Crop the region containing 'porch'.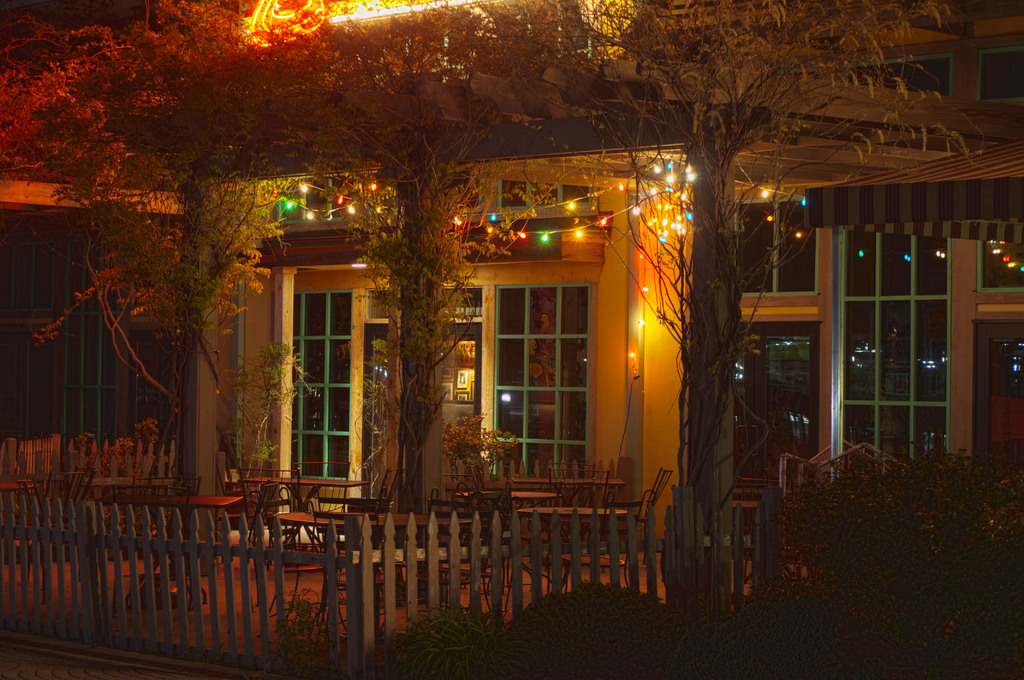
Crop region: left=3, top=471, right=860, bottom=679.
